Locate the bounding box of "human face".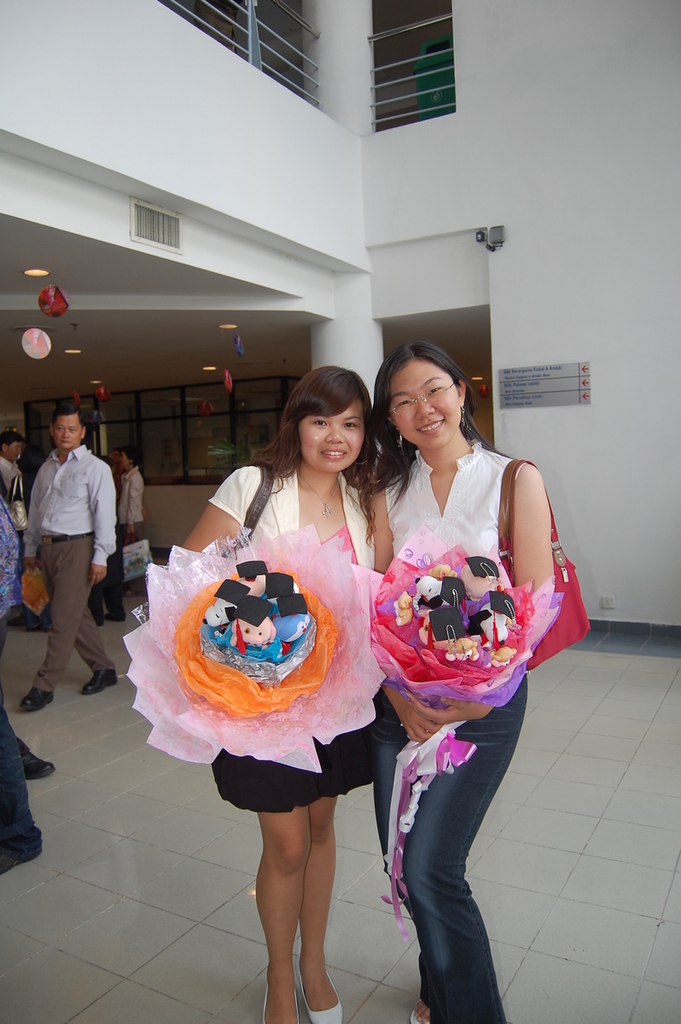
Bounding box: [392, 360, 454, 456].
